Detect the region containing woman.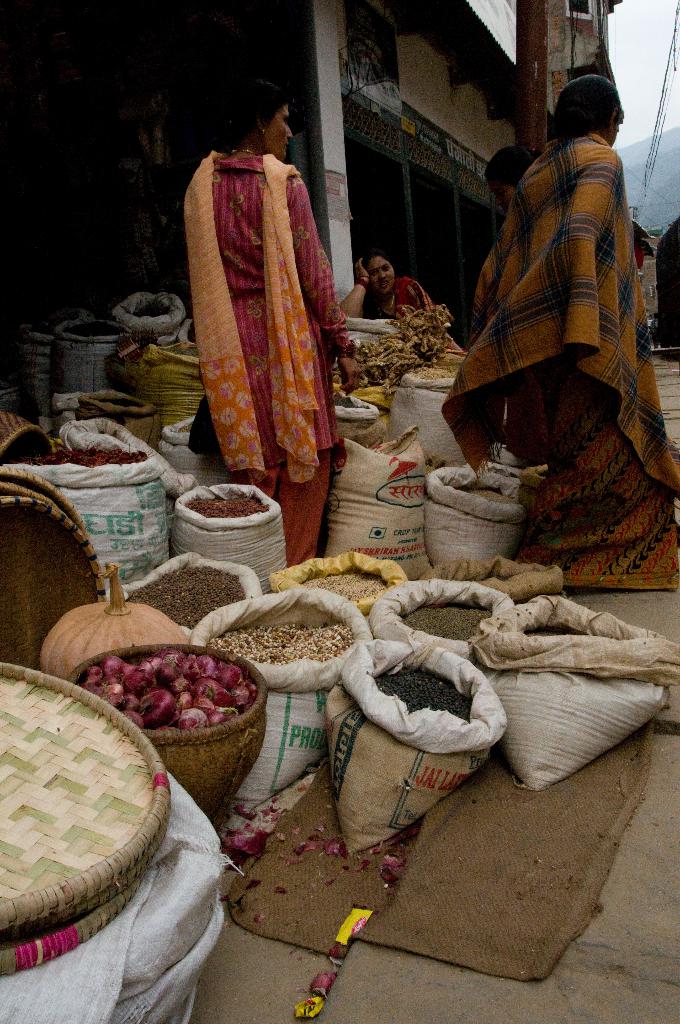
box(336, 248, 445, 360).
